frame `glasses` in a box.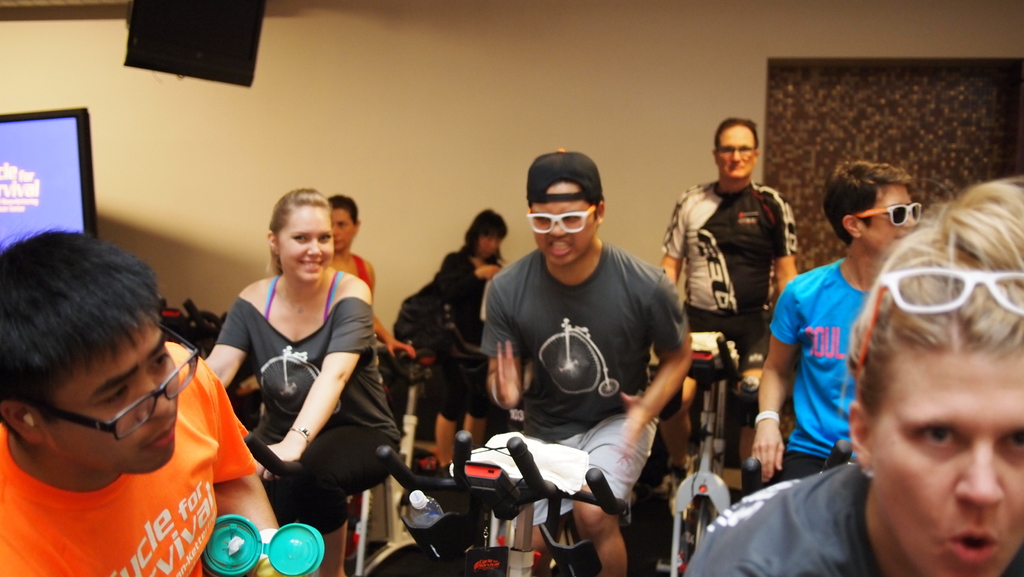
select_region(25, 316, 209, 438).
